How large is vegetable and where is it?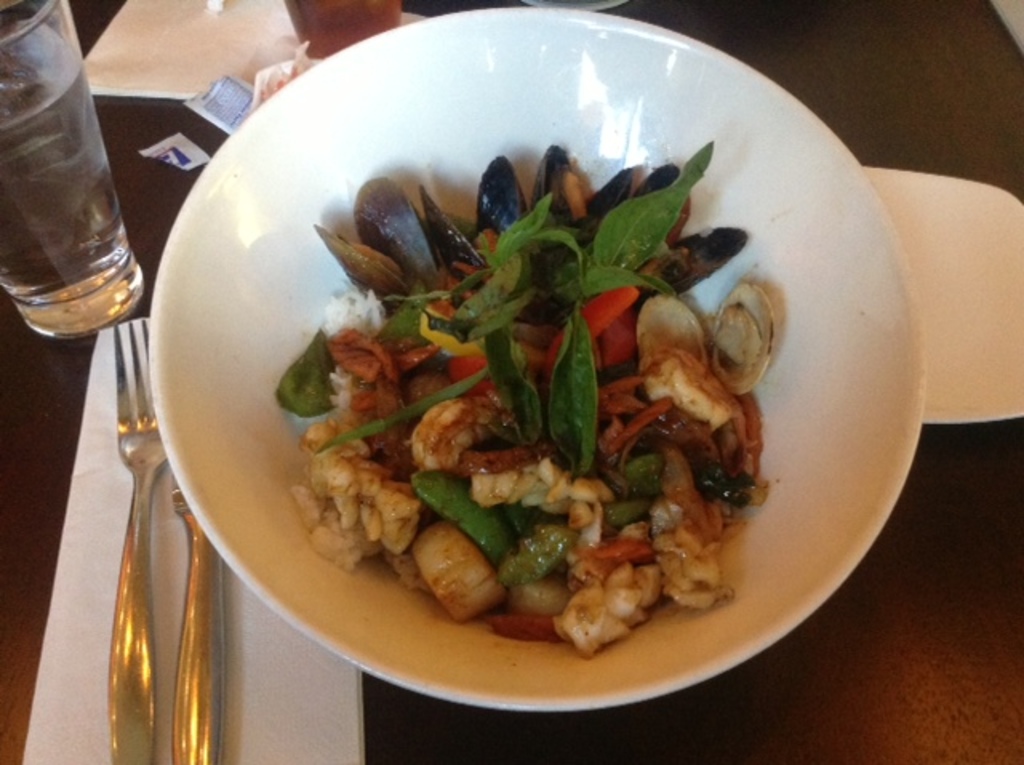
Bounding box: locate(549, 299, 597, 477).
